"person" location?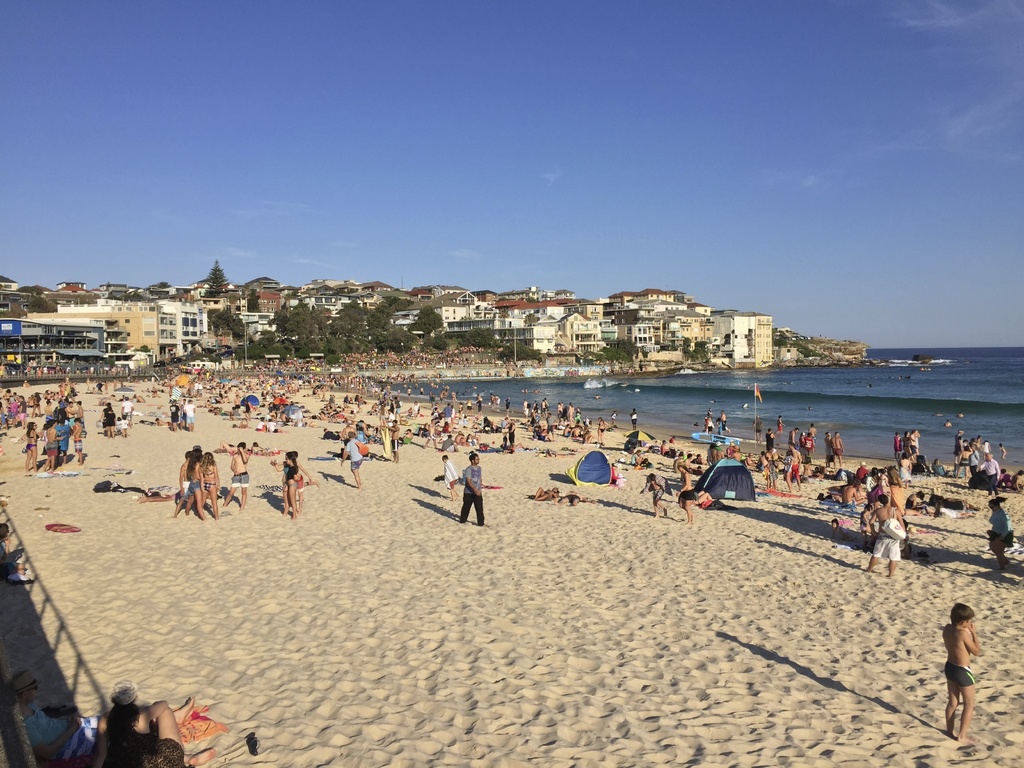
Rect(945, 602, 982, 739)
